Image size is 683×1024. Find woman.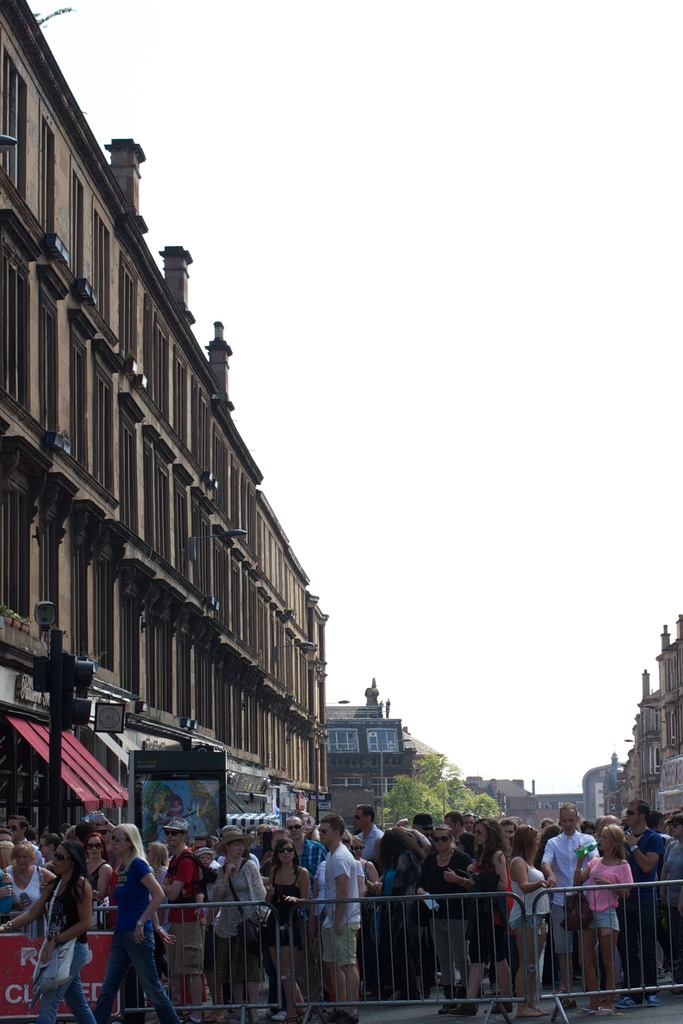
bbox(382, 828, 424, 1004).
